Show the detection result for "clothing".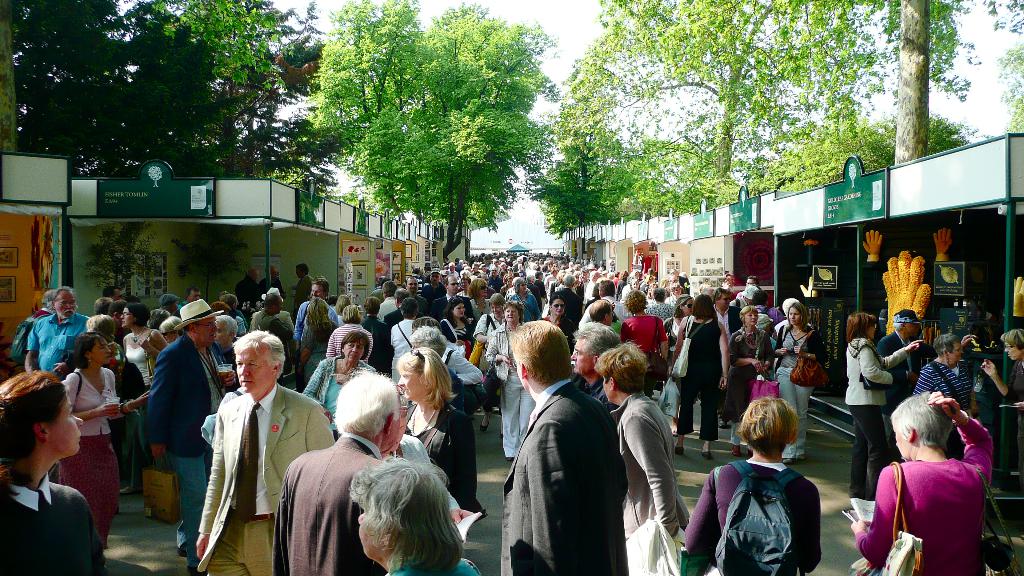
bbox(845, 335, 911, 504).
